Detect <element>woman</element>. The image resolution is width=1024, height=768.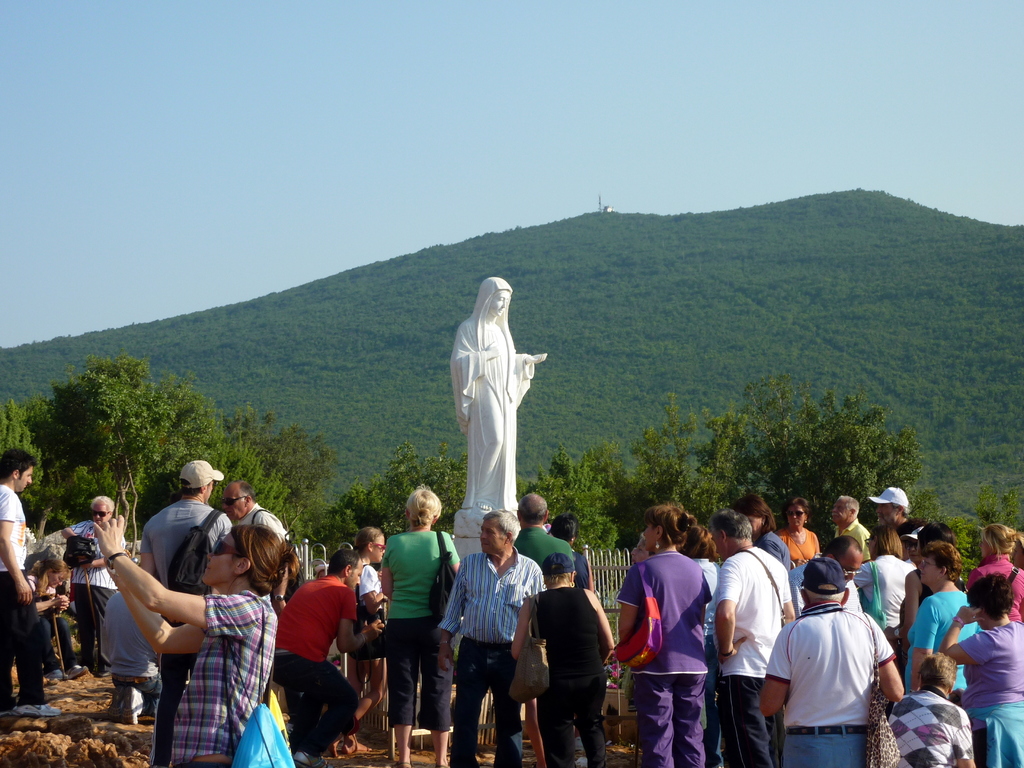
l=773, t=499, r=822, b=564.
